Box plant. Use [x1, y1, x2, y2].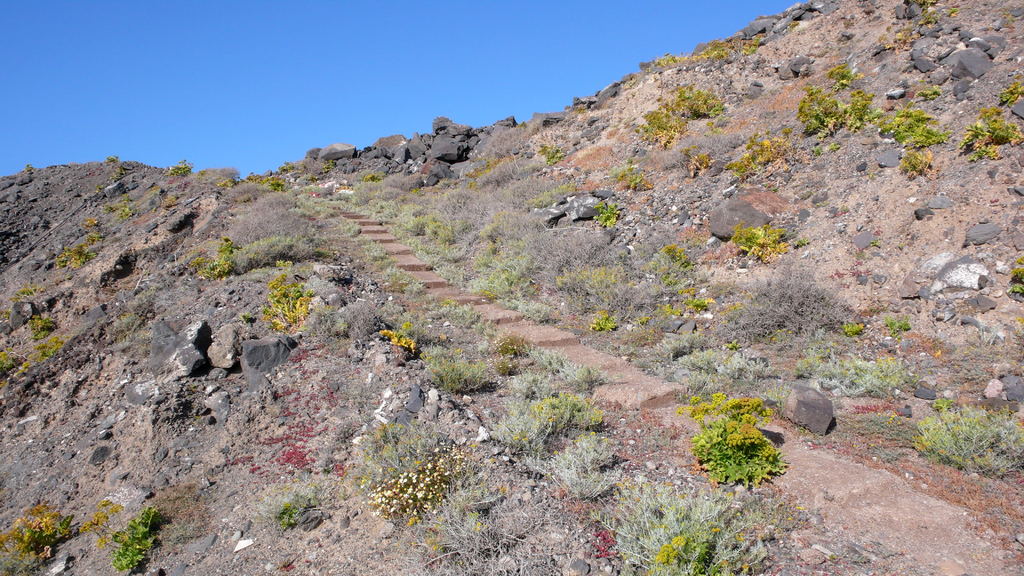
[239, 310, 251, 325].
